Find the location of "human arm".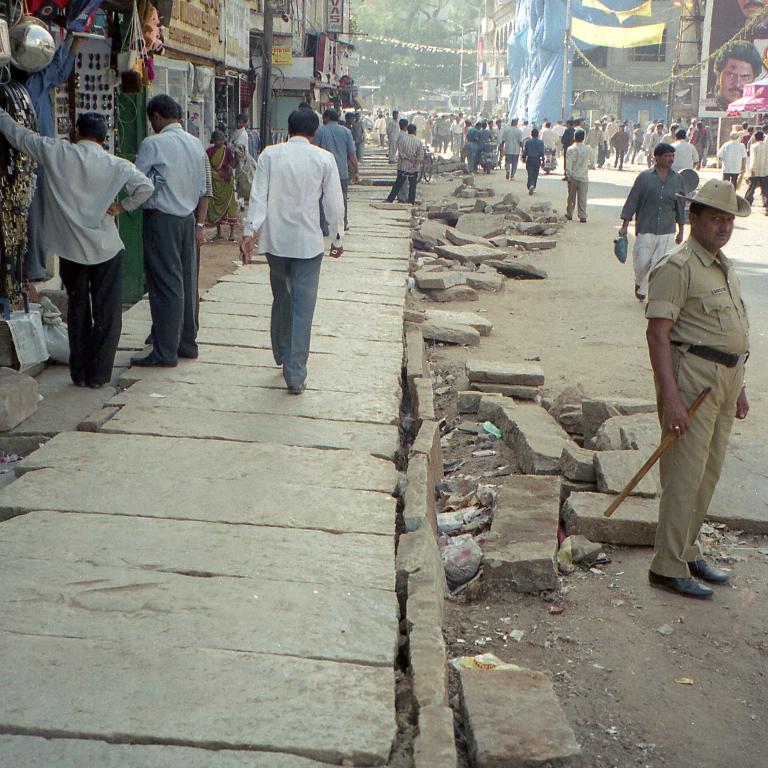
Location: detection(643, 257, 686, 438).
